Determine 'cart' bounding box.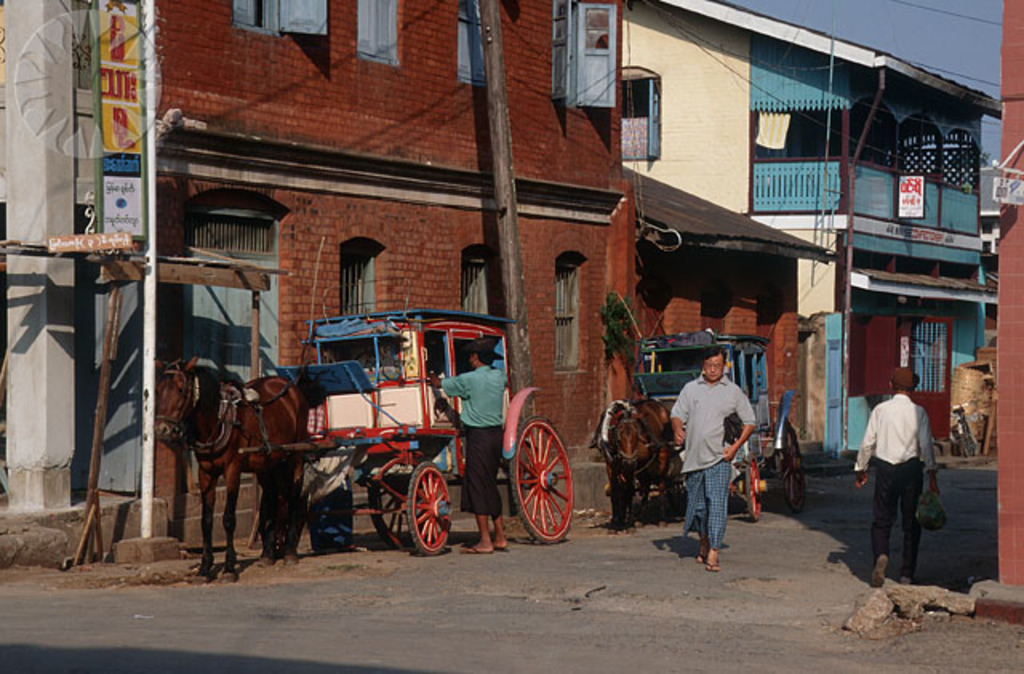
Determined: l=586, t=327, r=806, b=524.
